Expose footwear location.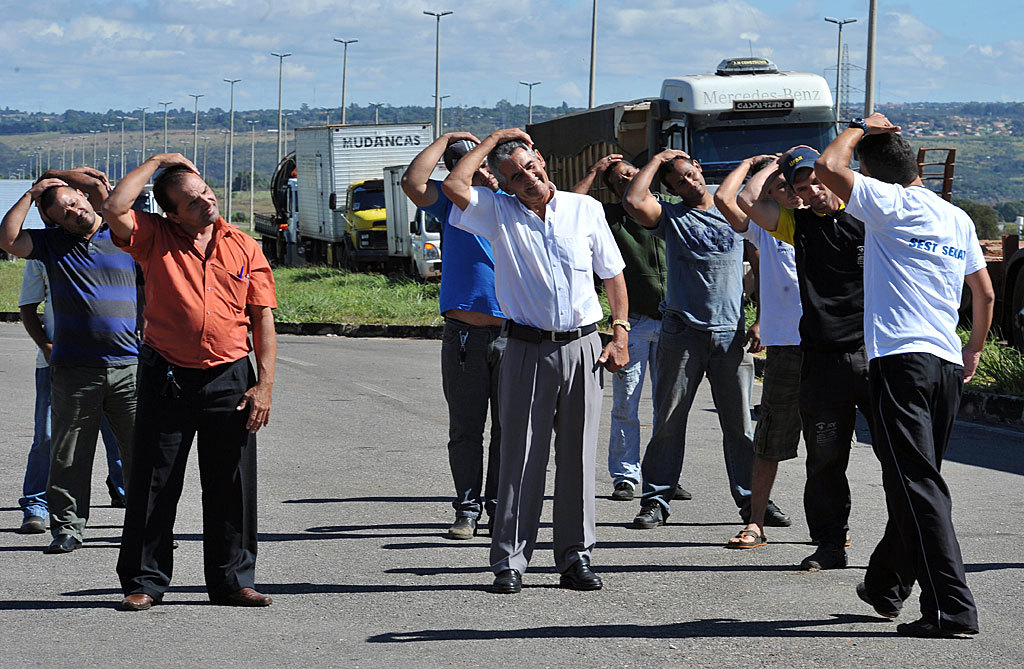
Exposed at select_region(44, 537, 82, 555).
